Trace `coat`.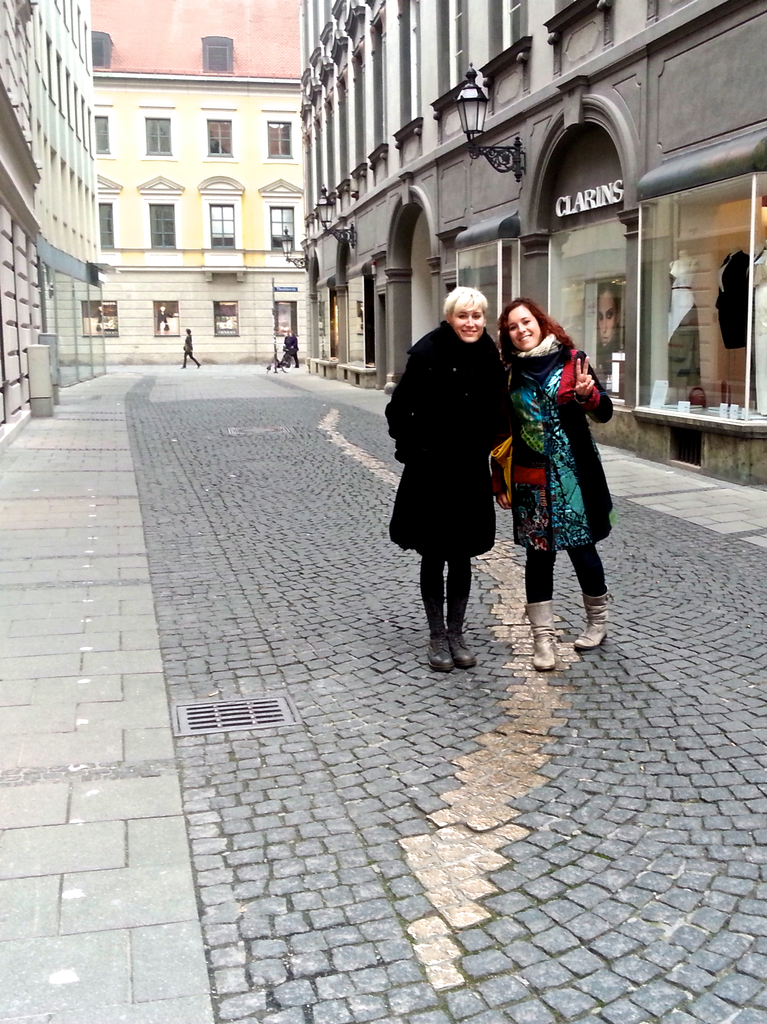
Traced to locate(381, 314, 517, 563).
